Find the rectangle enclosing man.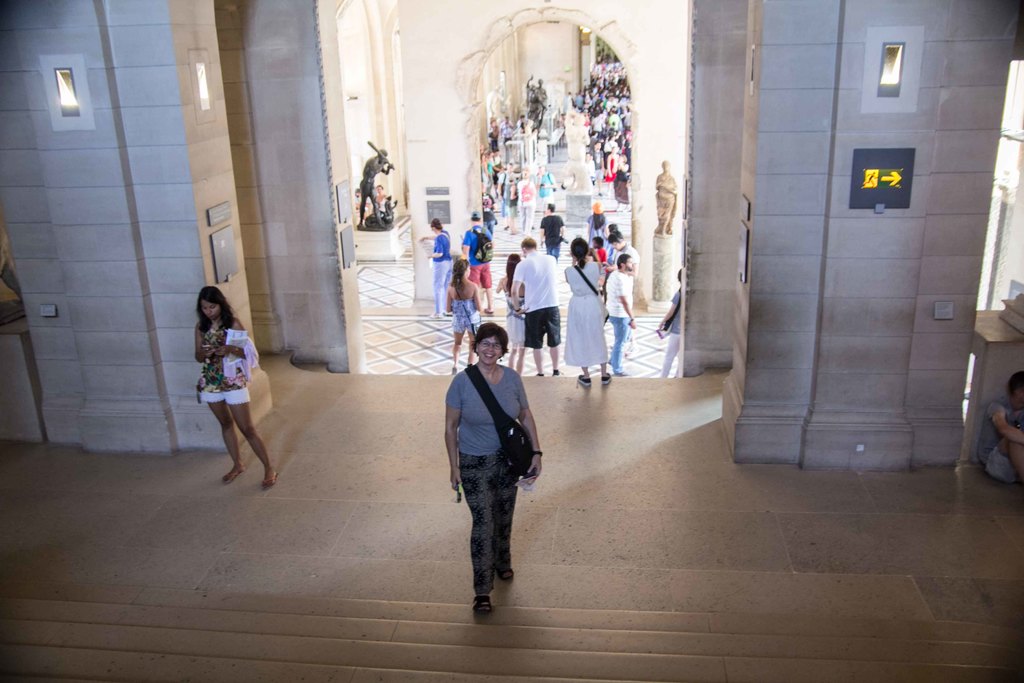
select_region(534, 164, 557, 217).
